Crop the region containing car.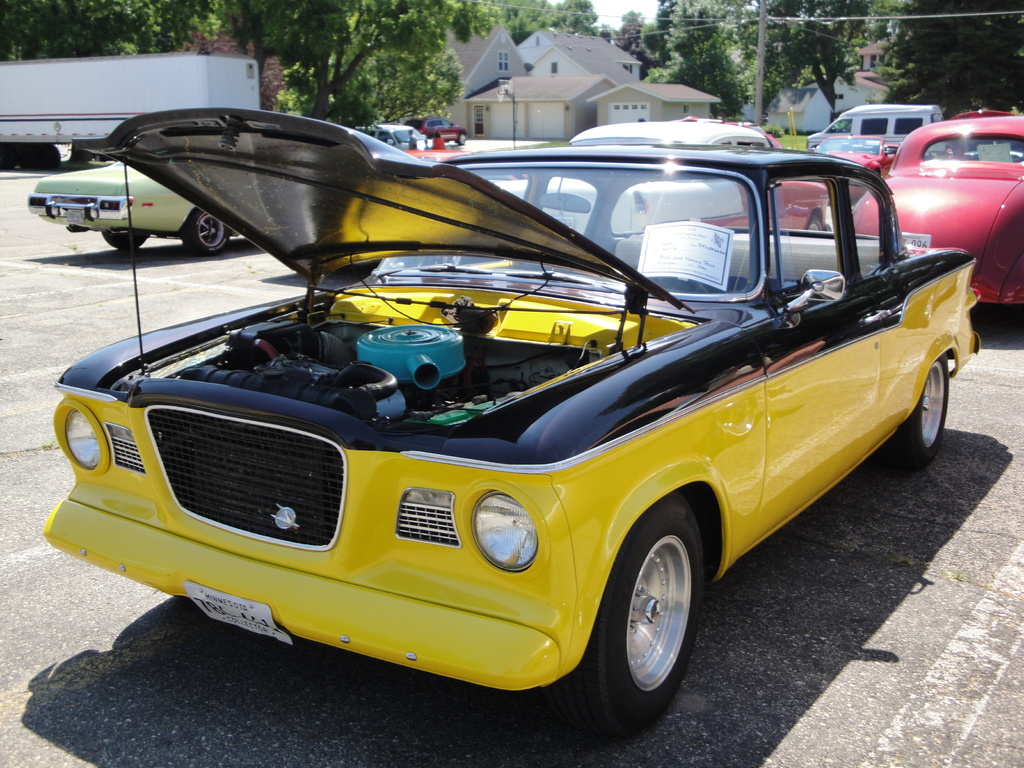
Crop region: (24,163,239,257).
